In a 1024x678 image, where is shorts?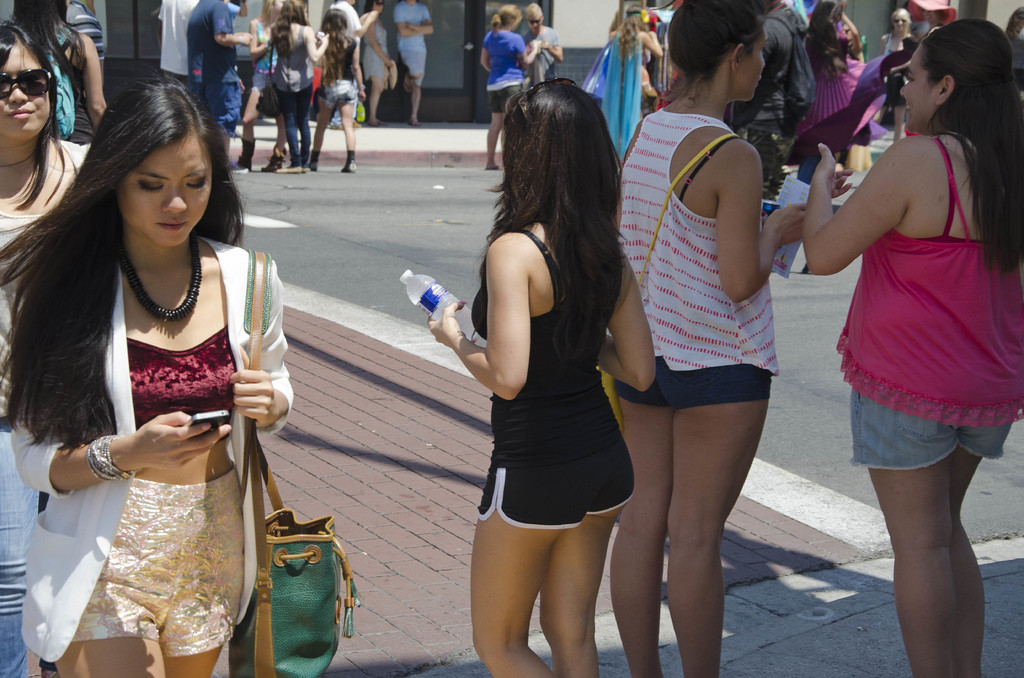
left=489, top=83, right=524, bottom=115.
